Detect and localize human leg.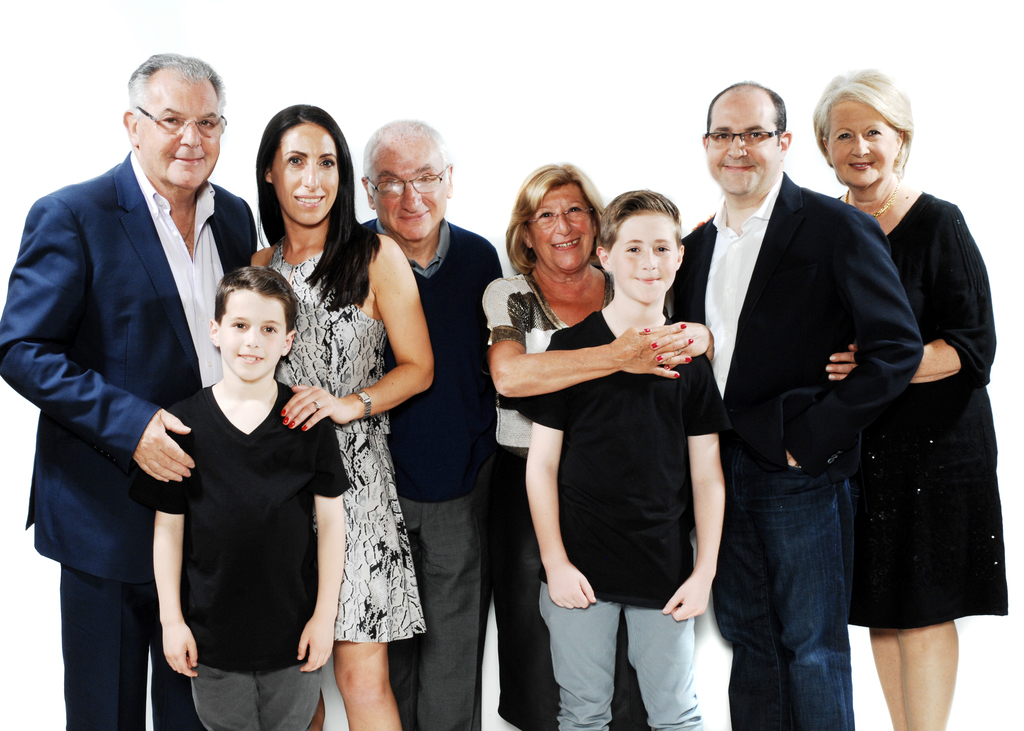
Localized at [x1=720, y1=483, x2=841, y2=730].
